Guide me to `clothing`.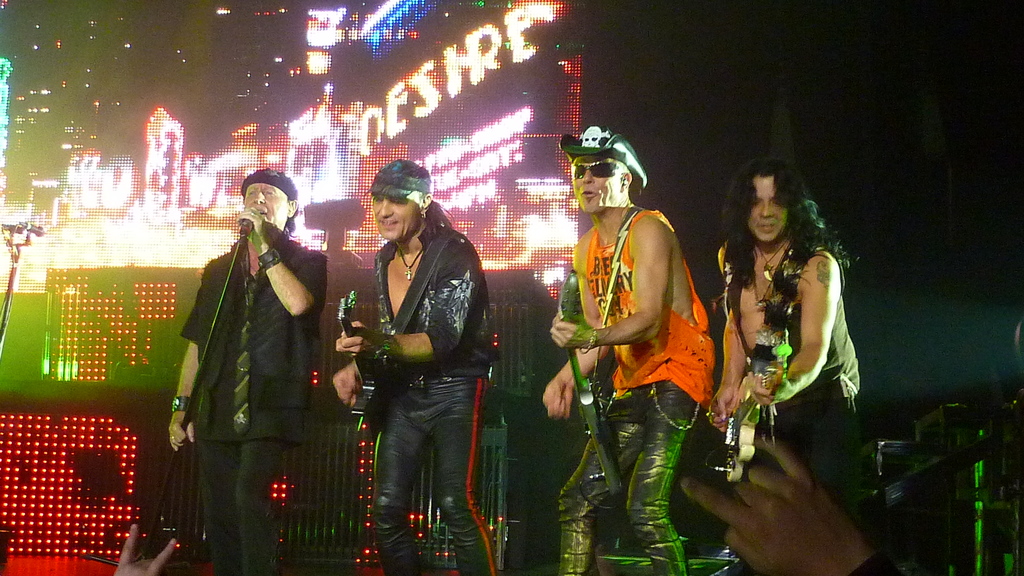
Guidance: {"left": 714, "top": 240, "right": 884, "bottom": 575}.
